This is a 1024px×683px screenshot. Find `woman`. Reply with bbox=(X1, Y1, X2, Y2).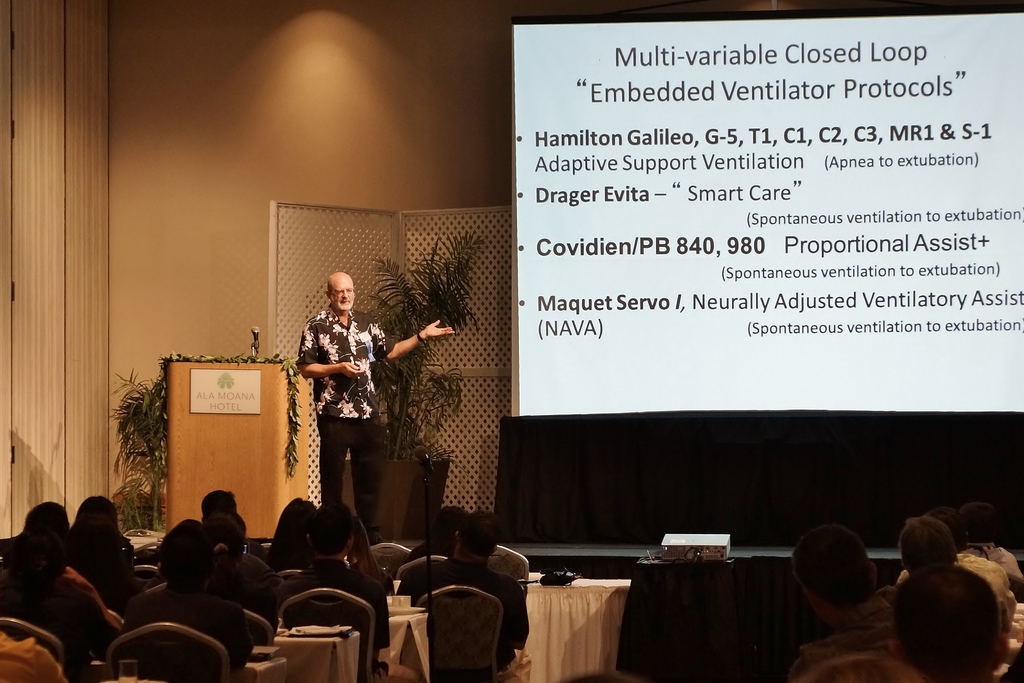
bbox=(65, 493, 131, 556).
